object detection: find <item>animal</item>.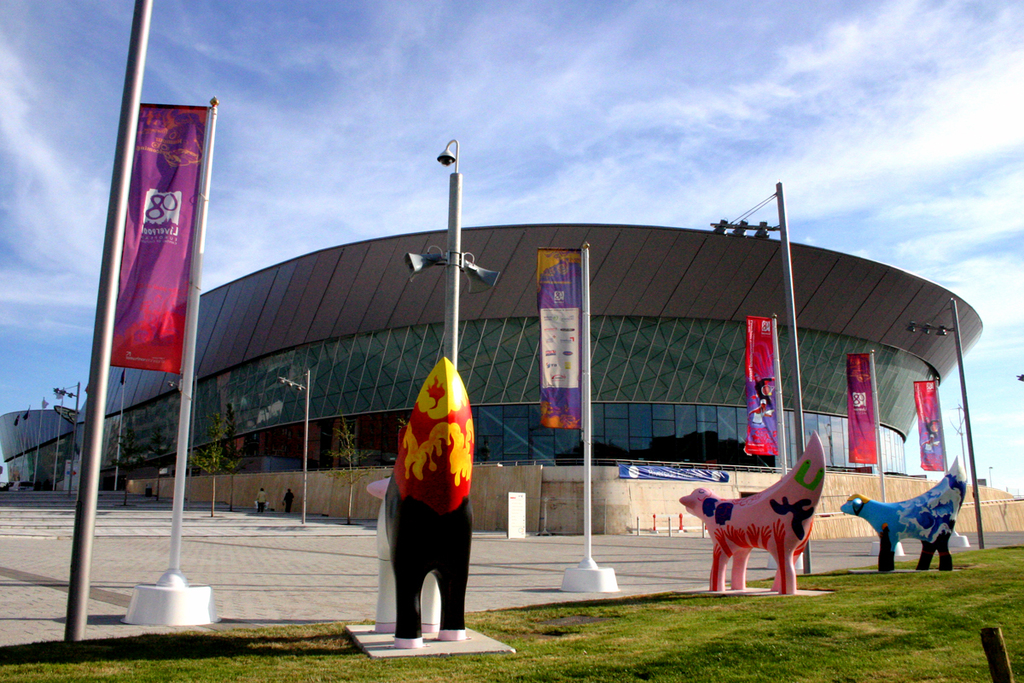
left=382, top=355, right=473, bottom=655.
